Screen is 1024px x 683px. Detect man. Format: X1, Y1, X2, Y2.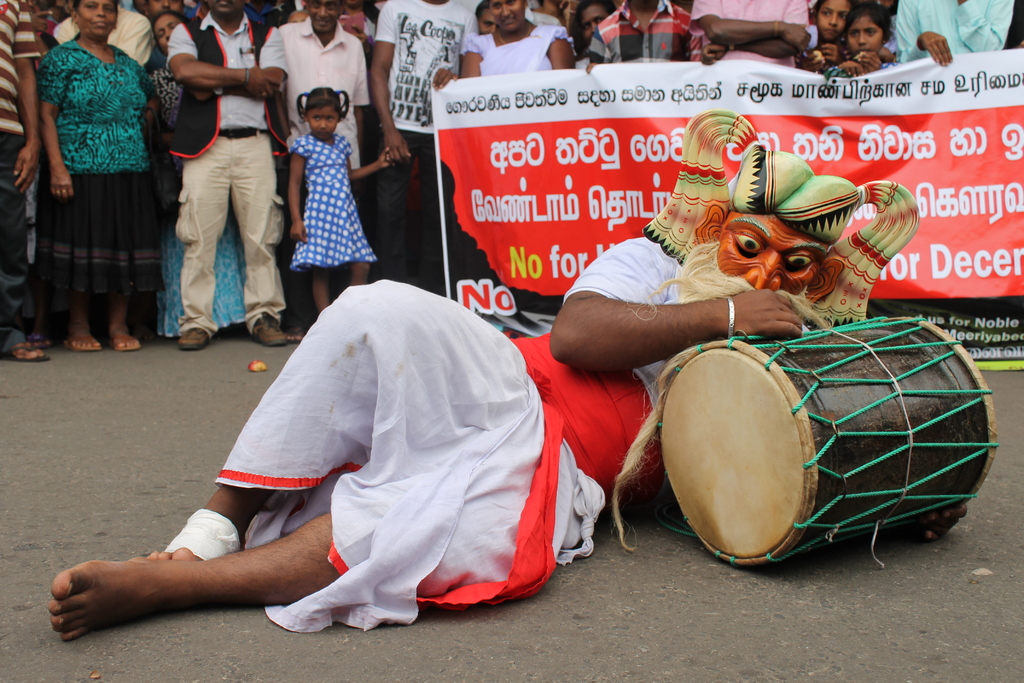
368, 0, 478, 298.
